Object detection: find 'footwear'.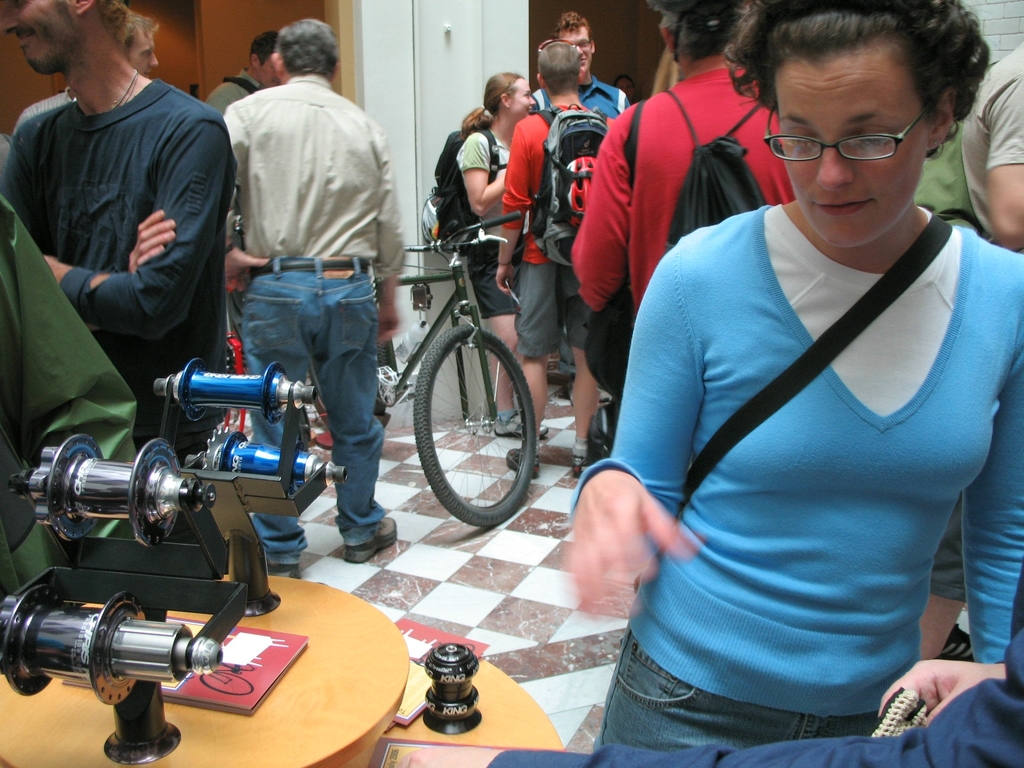
box=[342, 518, 398, 567].
